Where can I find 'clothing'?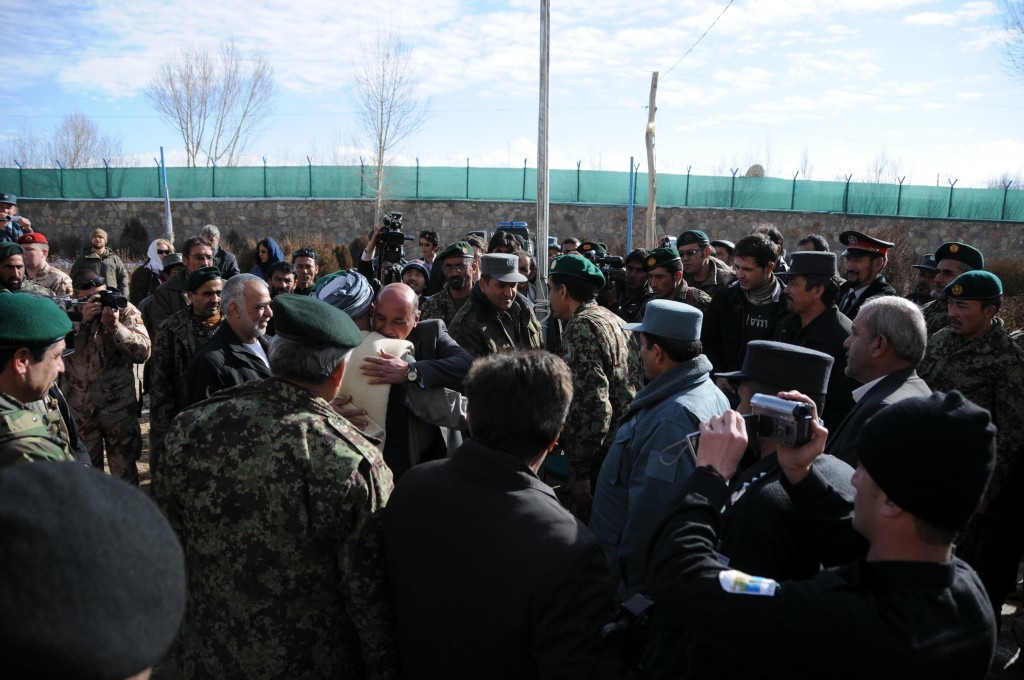
You can find it at pyautogui.locateOnScreen(582, 344, 746, 594).
